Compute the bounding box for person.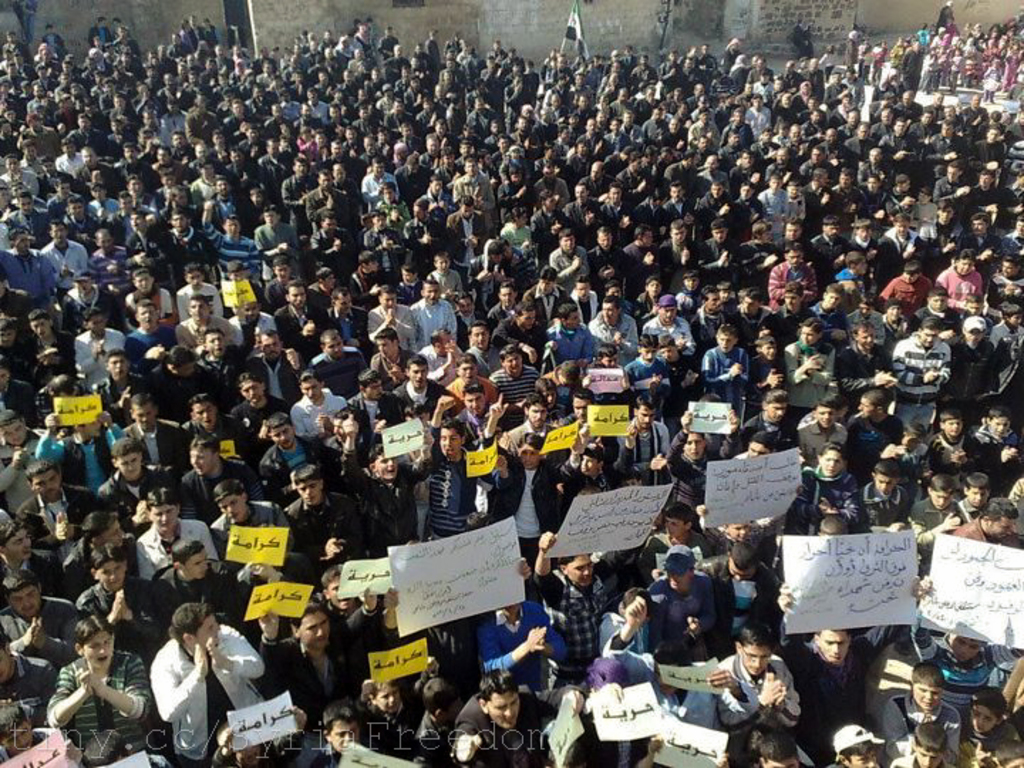
BBox(950, 681, 1023, 767).
